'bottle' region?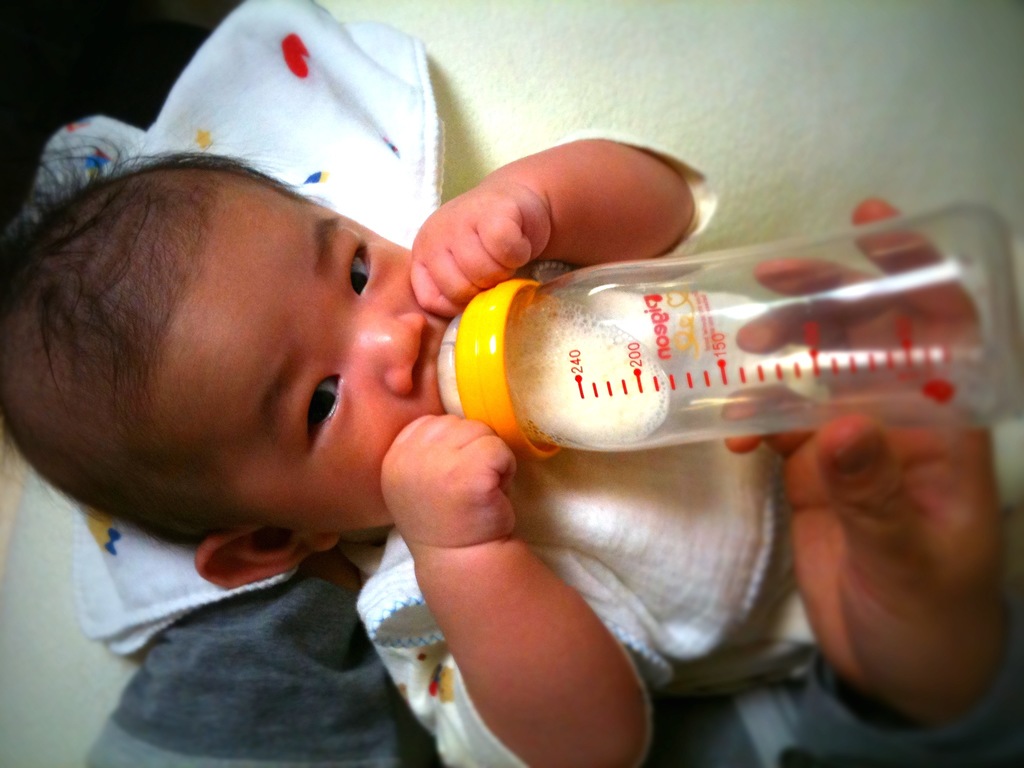
(437, 200, 1023, 454)
